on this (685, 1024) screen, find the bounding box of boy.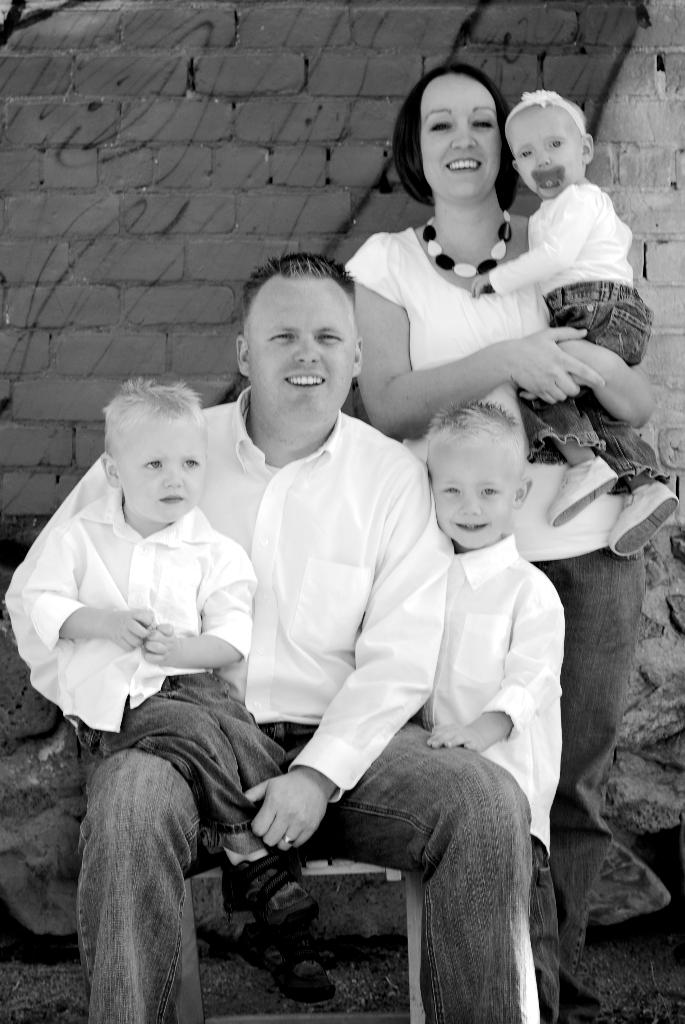
Bounding box: [48,374,290,895].
